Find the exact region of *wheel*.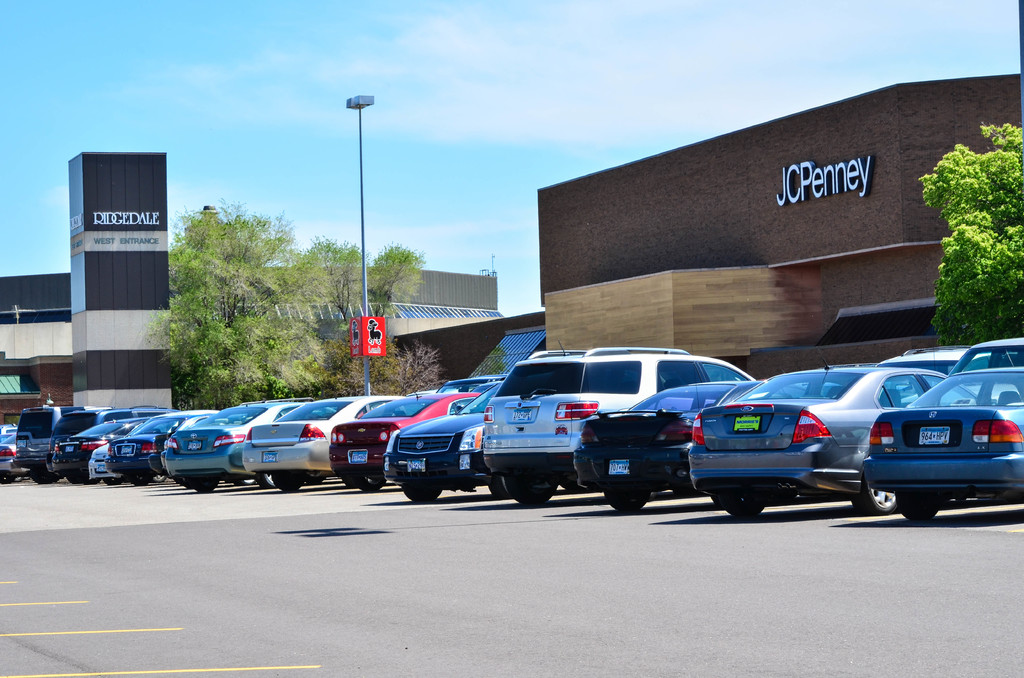
Exact region: x1=404, y1=483, x2=440, y2=502.
